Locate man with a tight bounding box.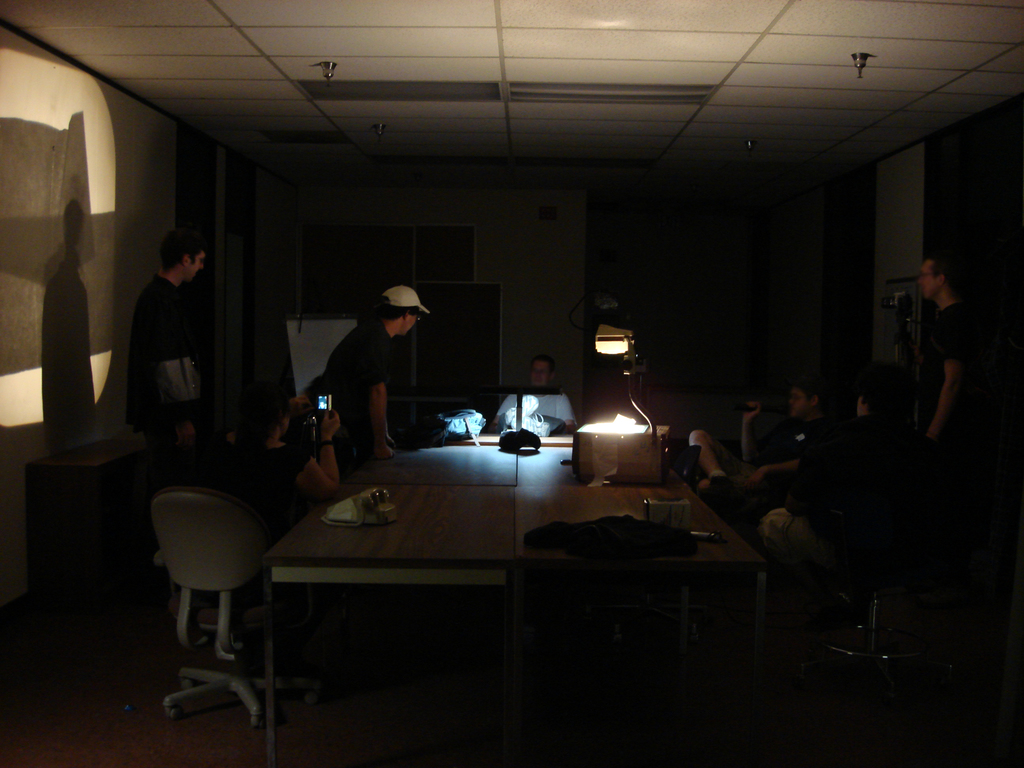
489 354 584 431.
